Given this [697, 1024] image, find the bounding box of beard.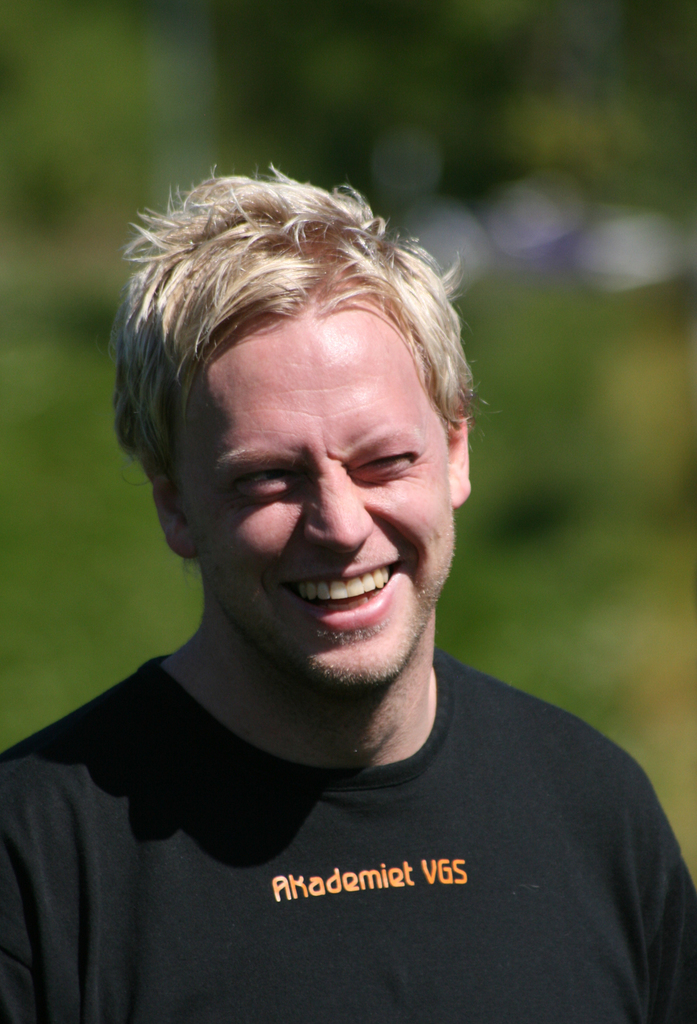
[204, 509, 469, 680].
